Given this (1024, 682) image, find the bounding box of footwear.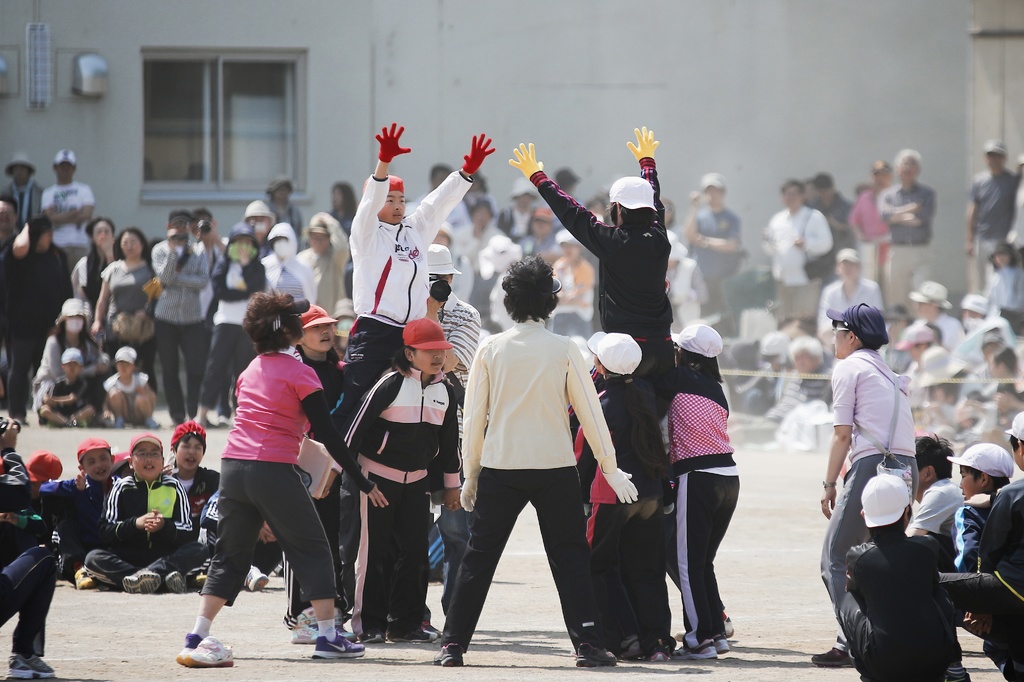
BBox(432, 641, 464, 666).
